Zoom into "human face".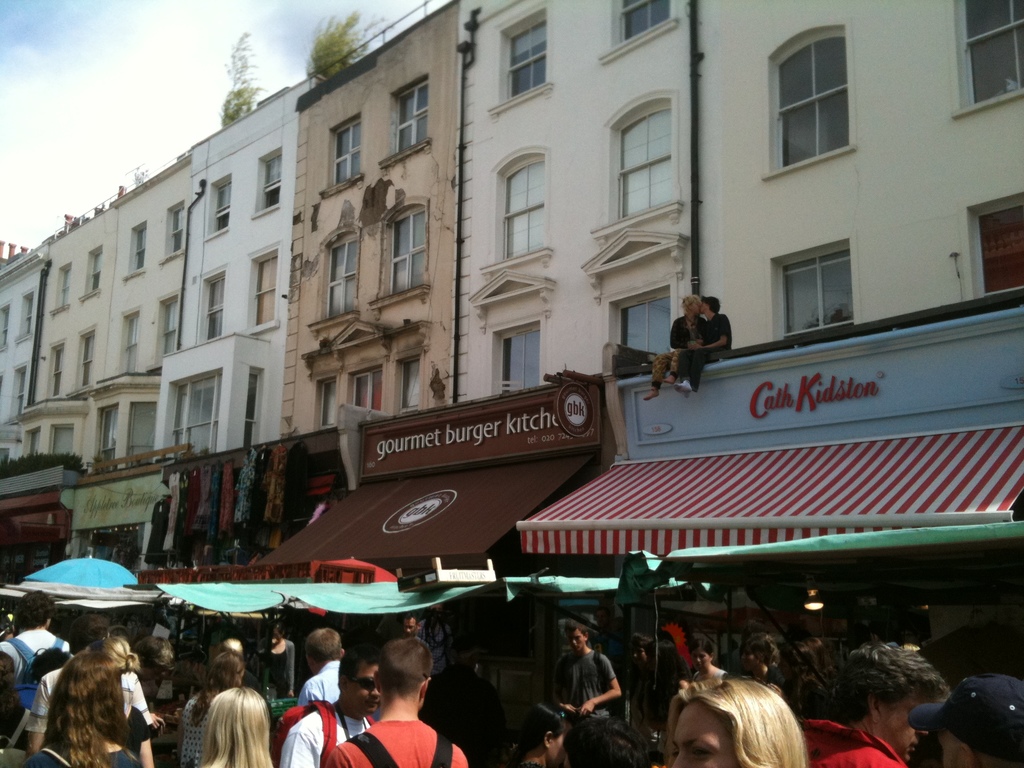
Zoom target: [405,617,415,633].
